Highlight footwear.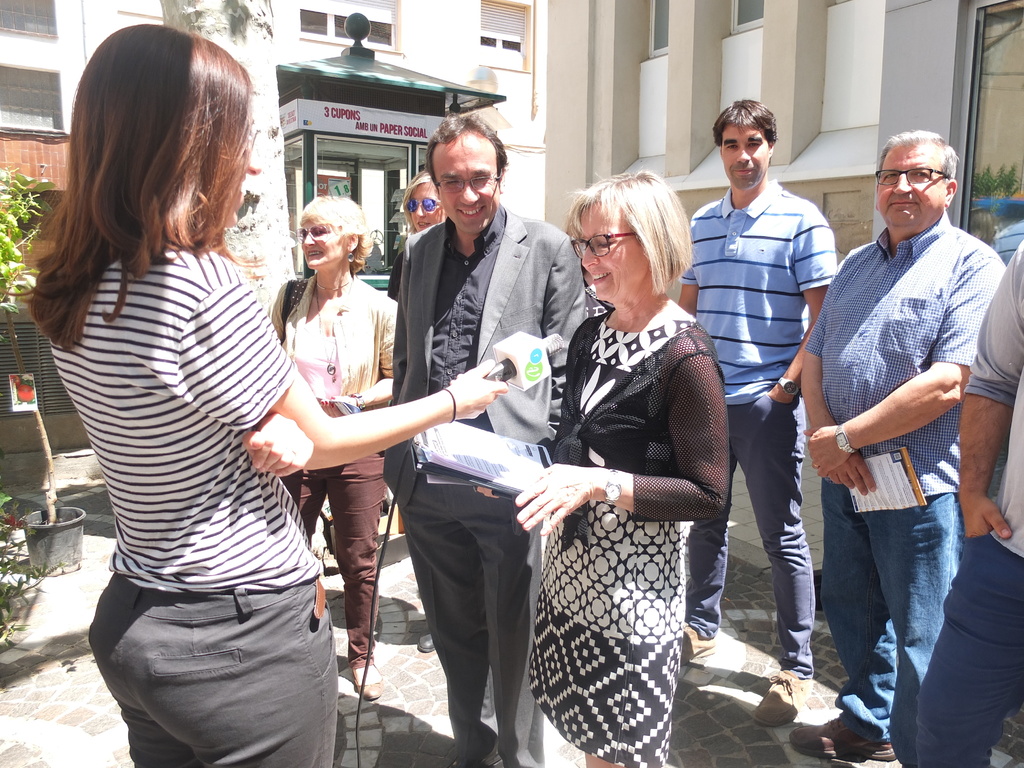
Highlighted region: crop(751, 664, 812, 725).
